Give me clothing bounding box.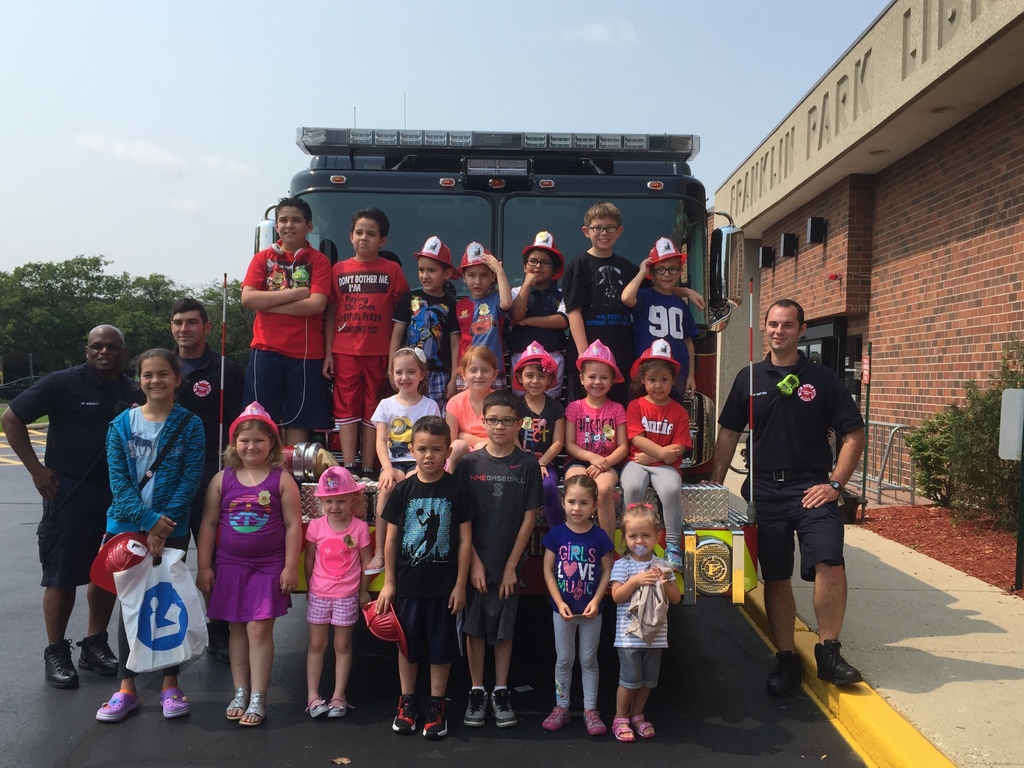
l=435, t=276, r=518, b=390.
